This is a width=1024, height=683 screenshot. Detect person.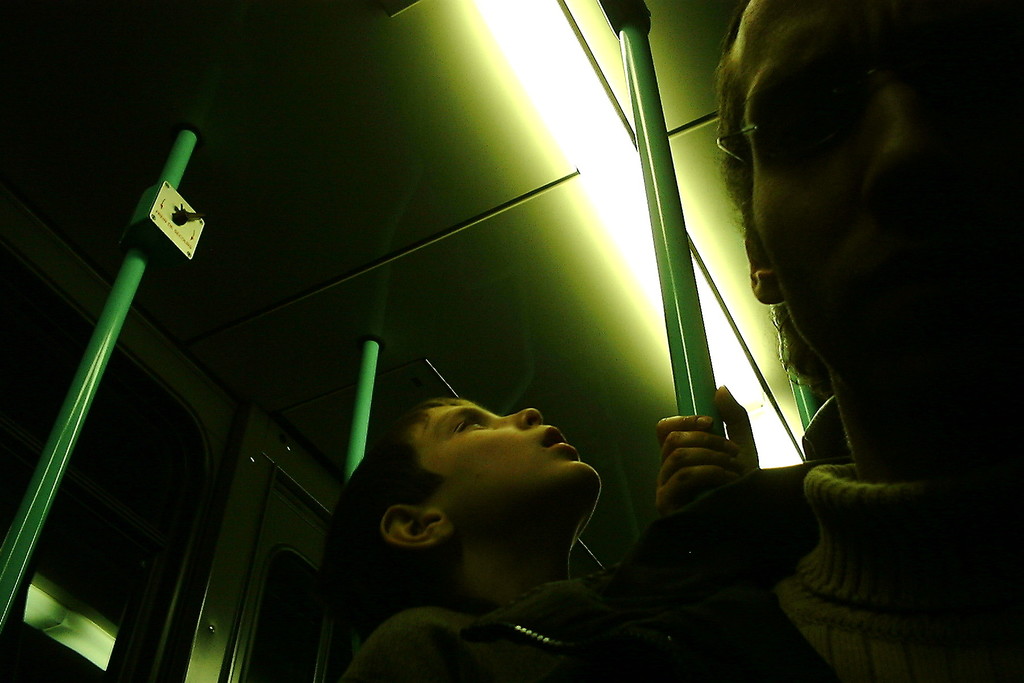
{"x1": 335, "y1": 385, "x2": 757, "y2": 682}.
